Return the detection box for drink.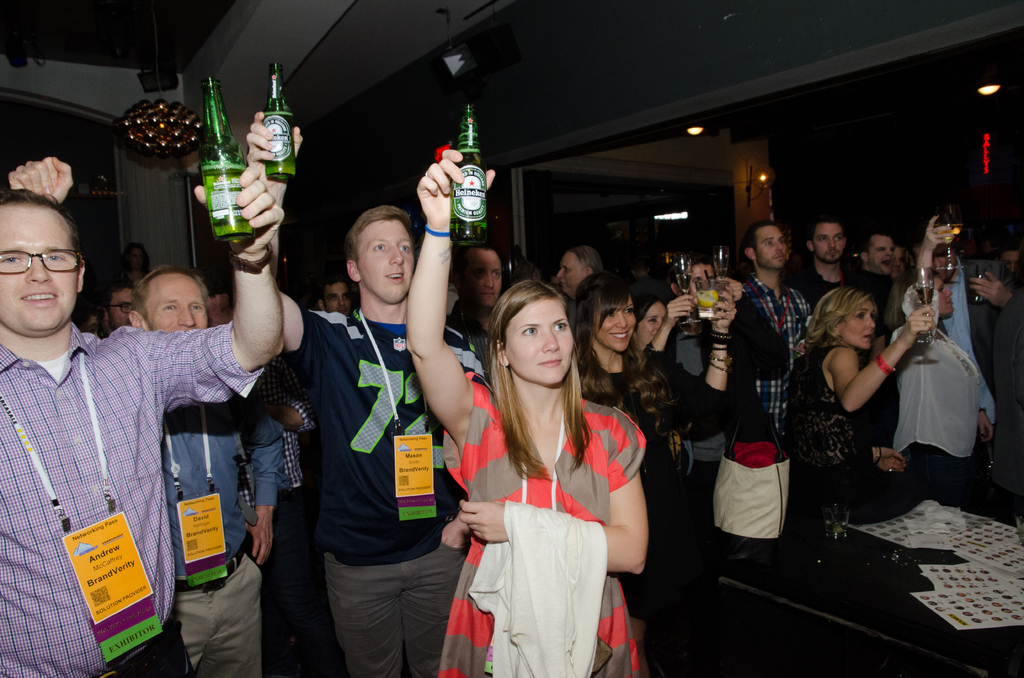
[left=196, top=86, right=287, bottom=276].
